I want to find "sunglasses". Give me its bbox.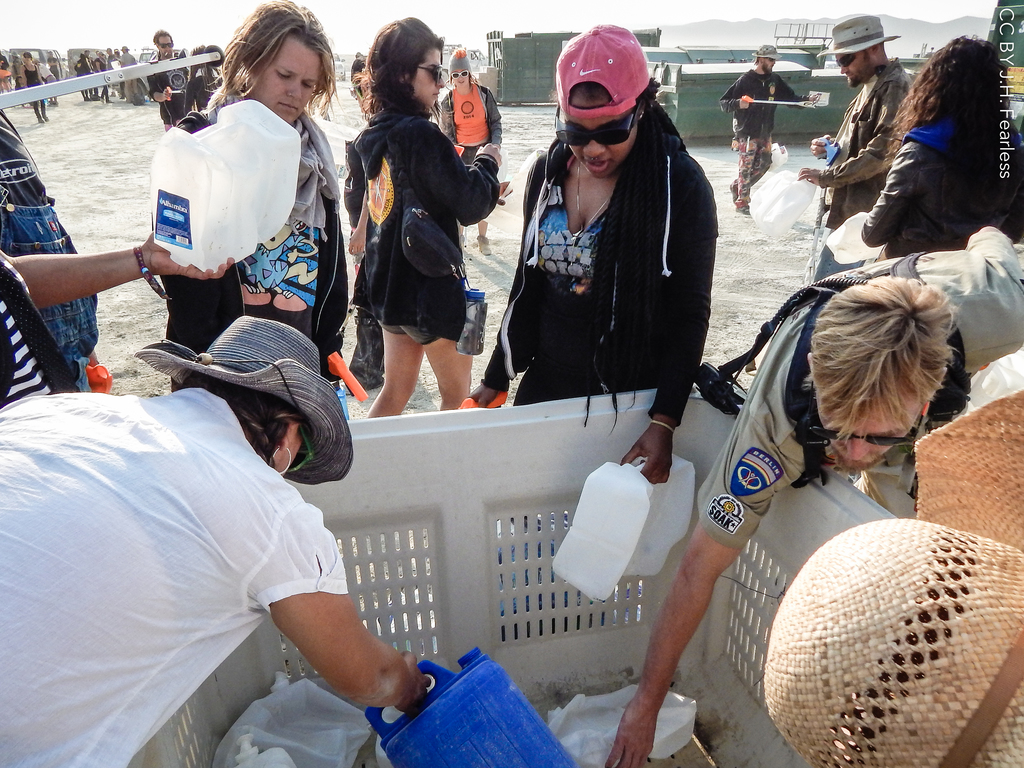
{"x1": 286, "y1": 424, "x2": 314, "y2": 472}.
